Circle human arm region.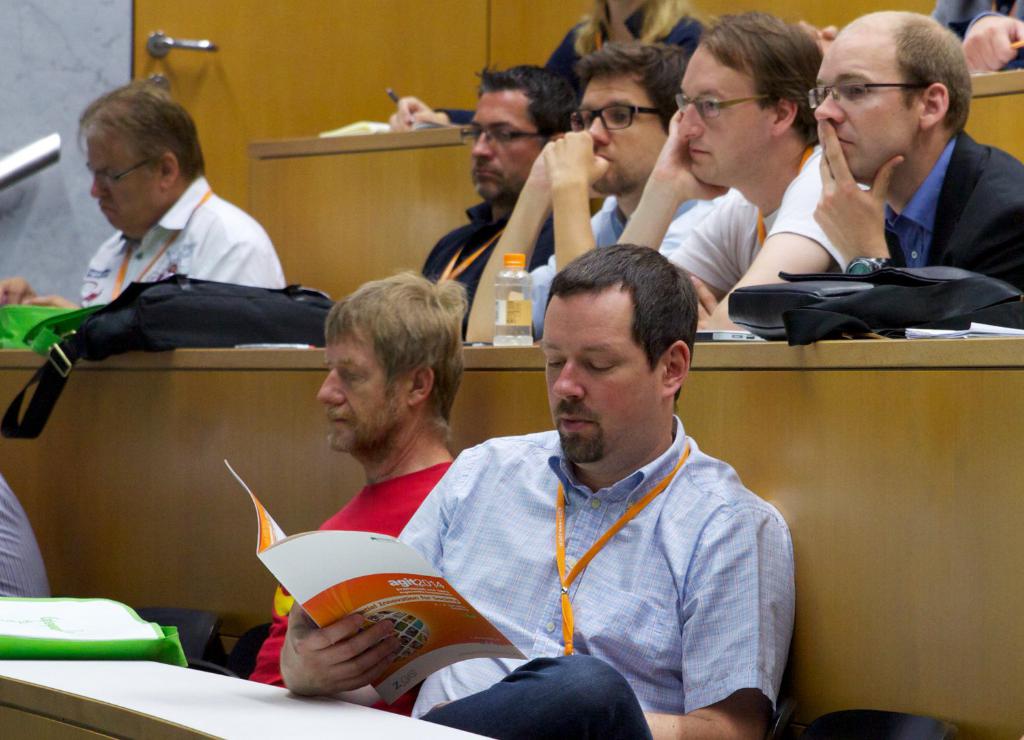
Region: (466,141,601,344).
